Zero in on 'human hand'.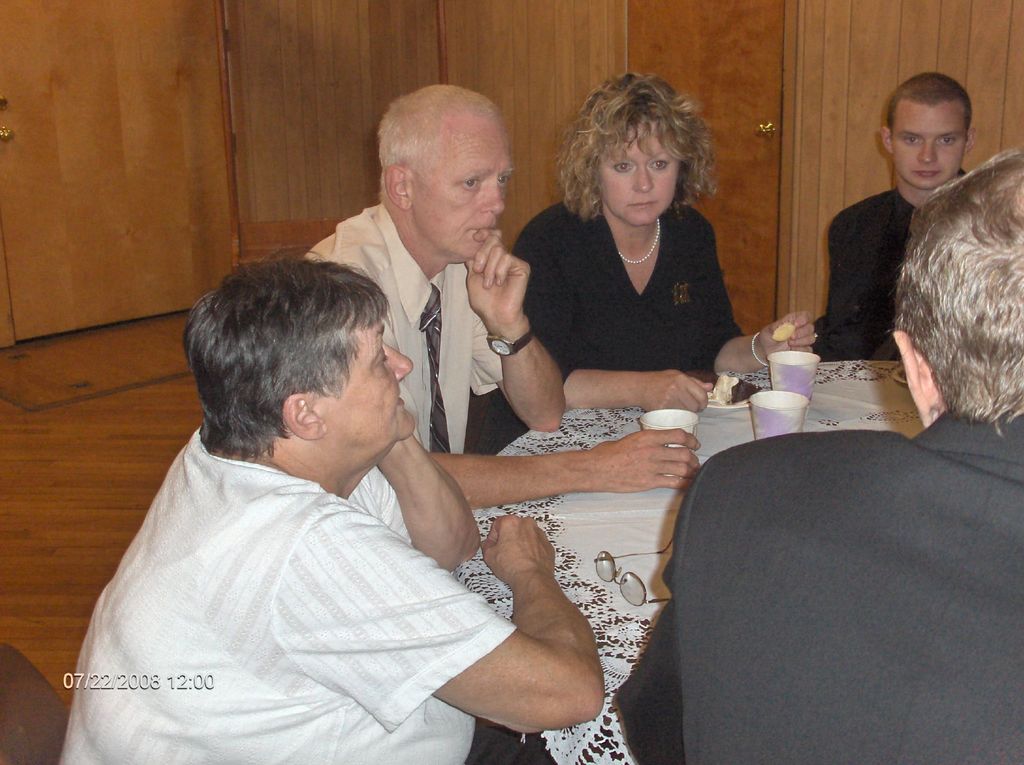
Zeroed in: <region>463, 227, 532, 333</region>.
